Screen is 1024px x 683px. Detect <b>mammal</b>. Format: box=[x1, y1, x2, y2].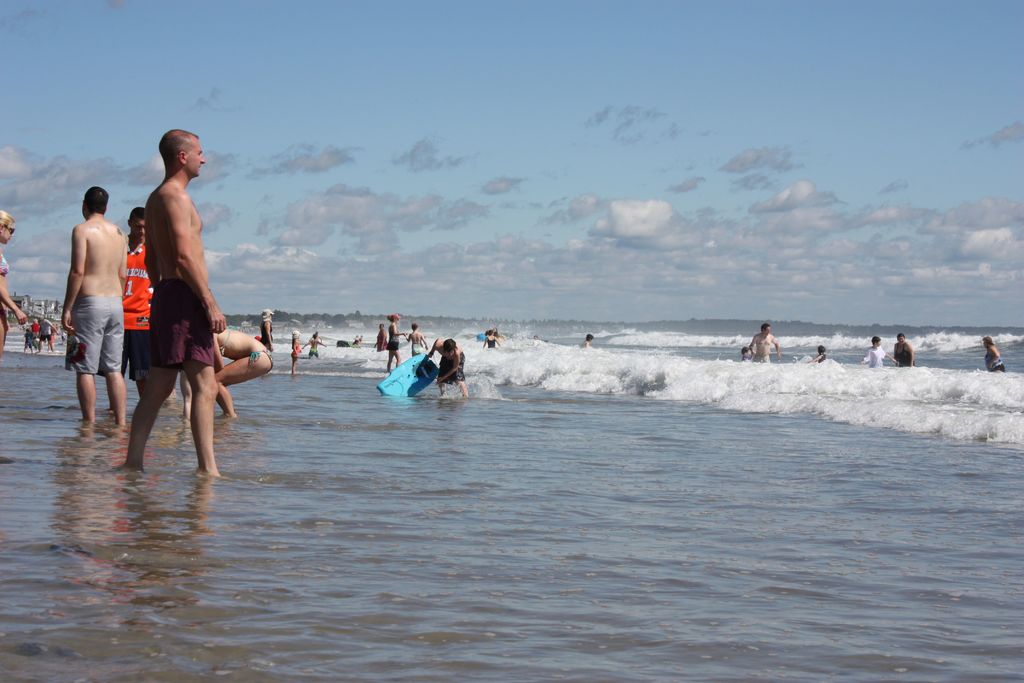
box=[0, 207, 25, 362].
